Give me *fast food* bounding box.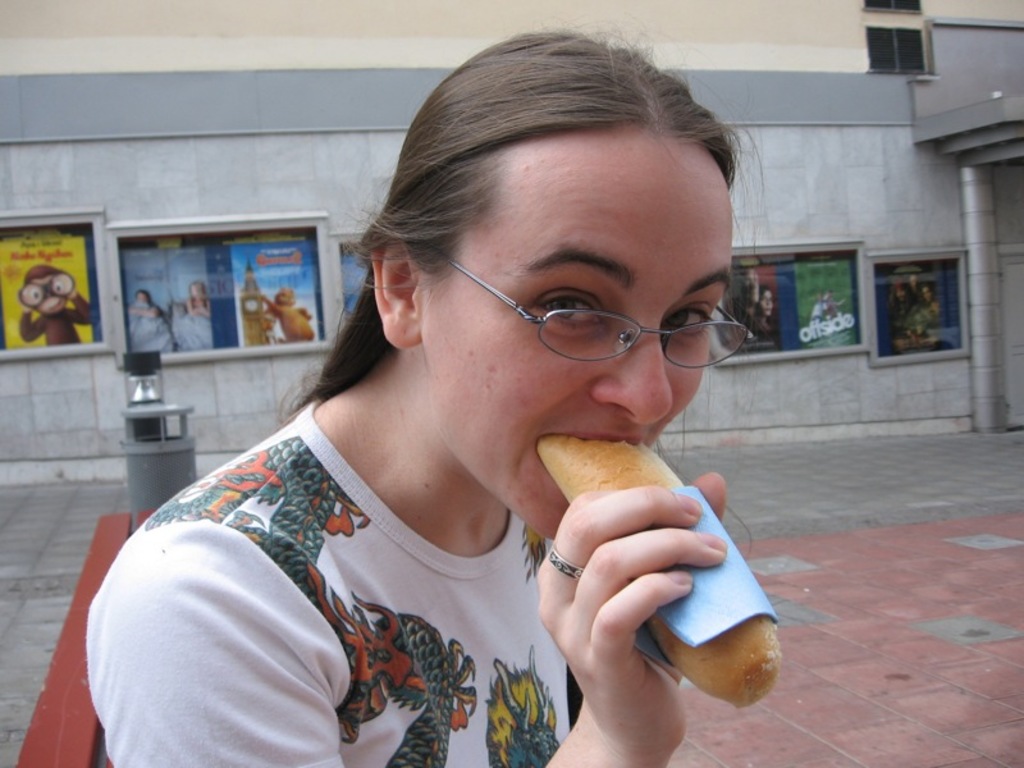
(531, 438, 783, 710).
